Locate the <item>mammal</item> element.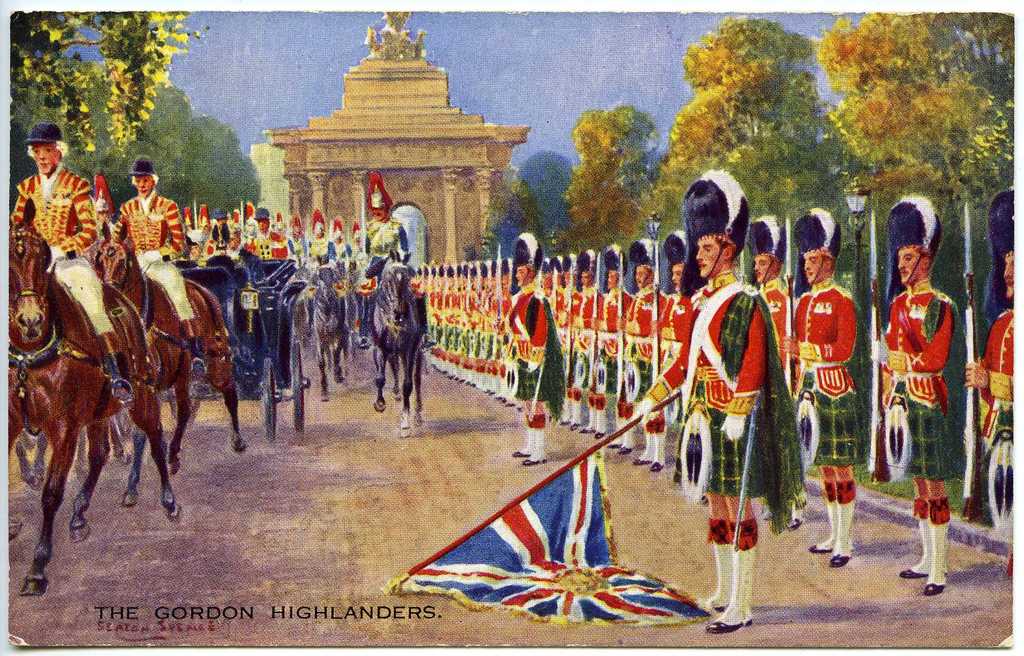
Element bbox: [633, 236, 771, 638].
